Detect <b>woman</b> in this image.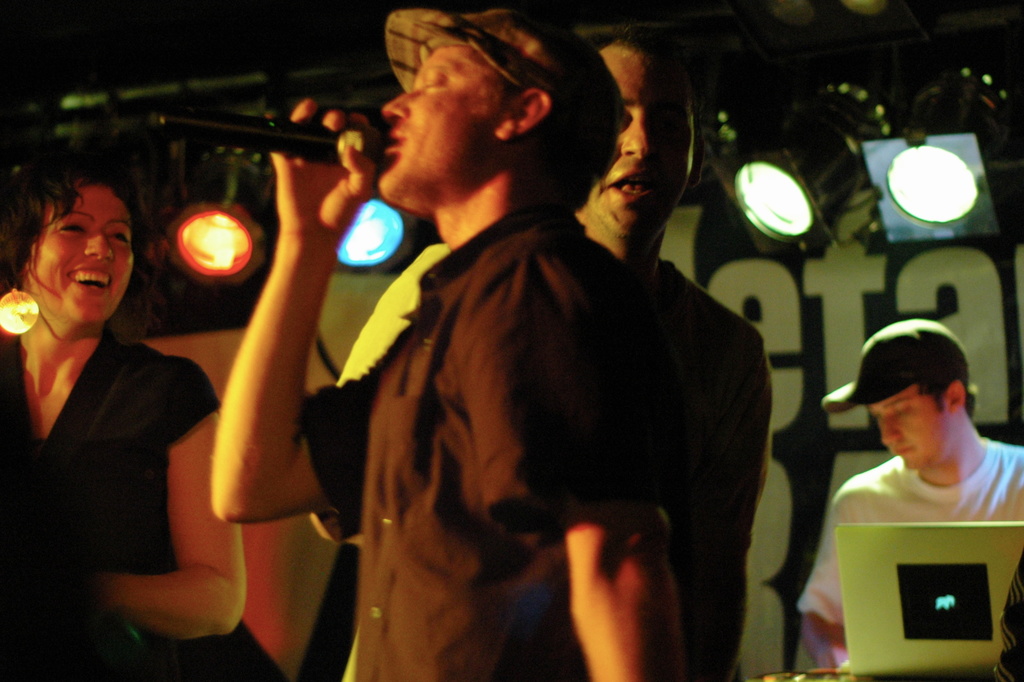
Detection: 0/128/285/681.
